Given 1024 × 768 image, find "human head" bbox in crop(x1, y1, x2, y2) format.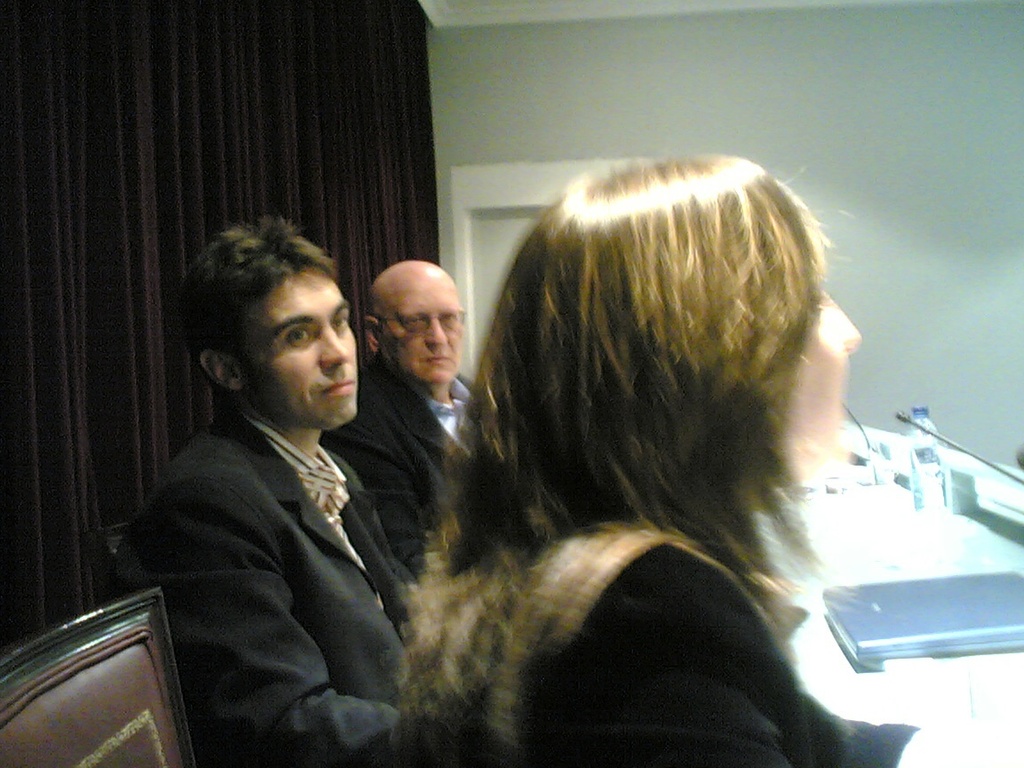
crop(505, 149, 860, 500).
